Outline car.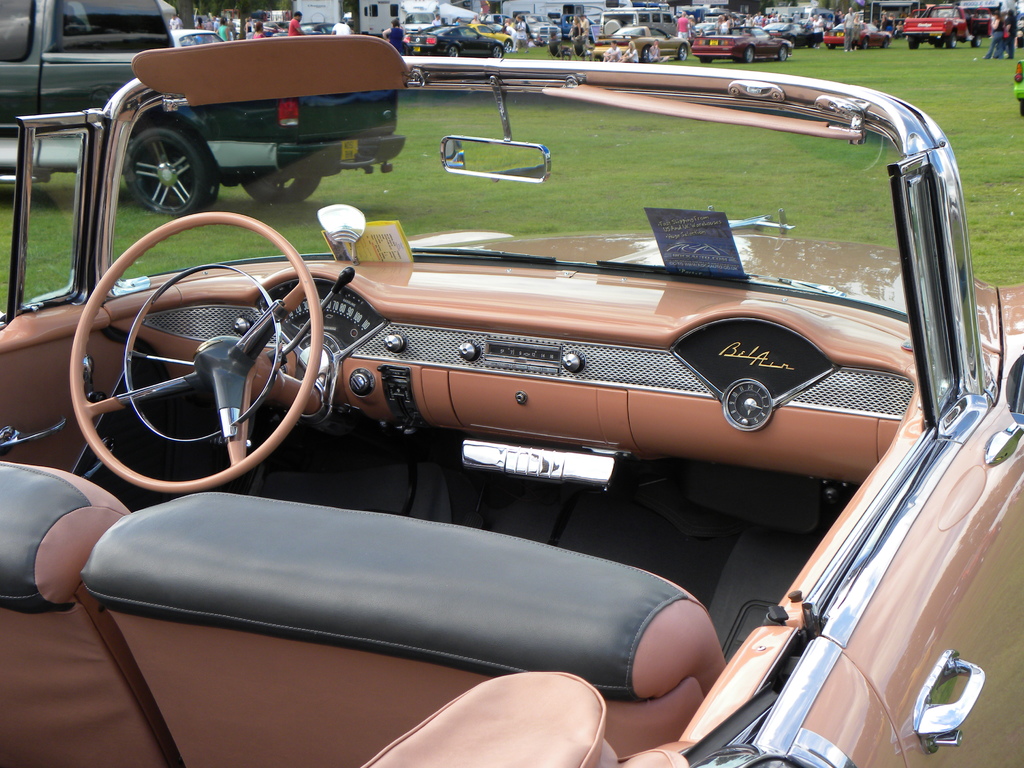
Outline: 513 11 580 51.
